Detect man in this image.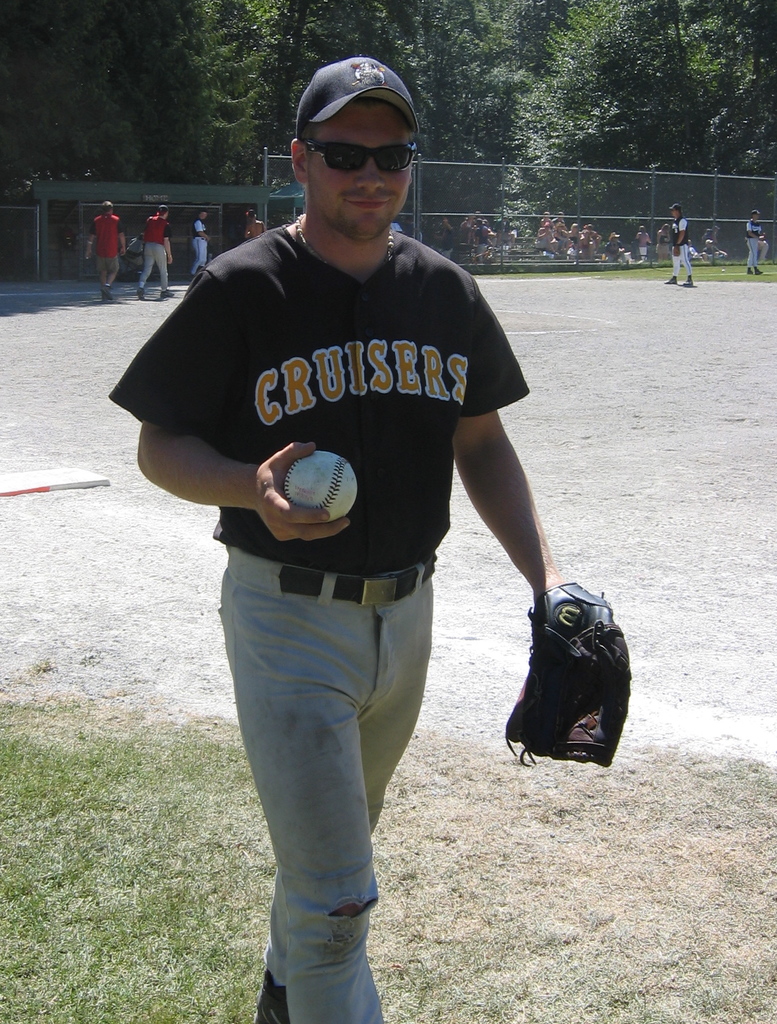
Detection: (left=245, top=209, right=262, bottom=237).
